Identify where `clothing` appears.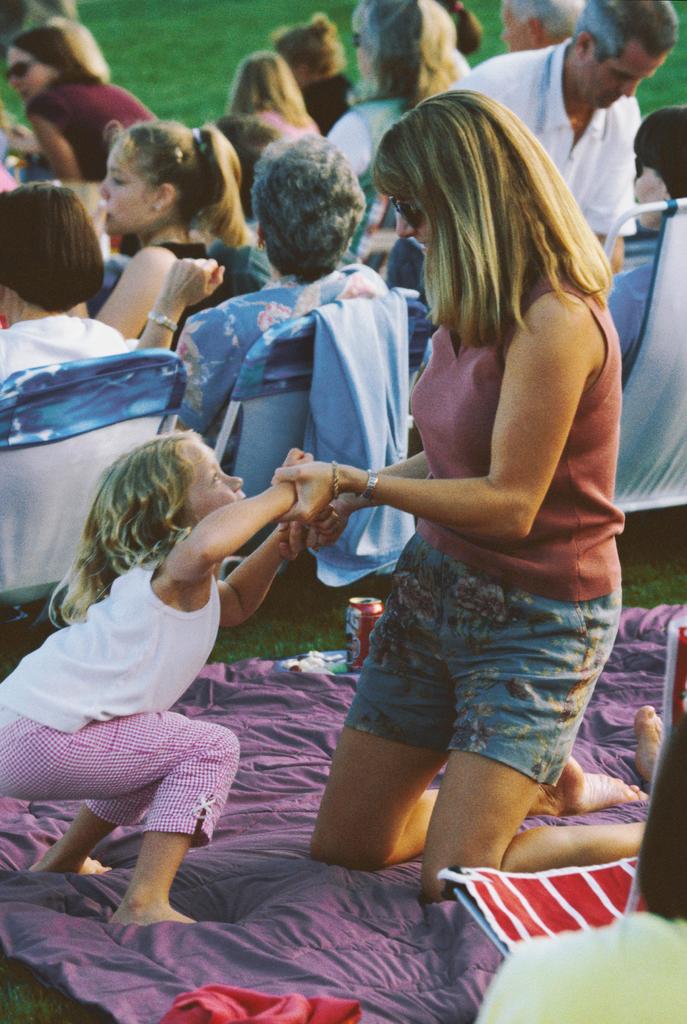
Appears at box=[333, 257, 625, 790].
